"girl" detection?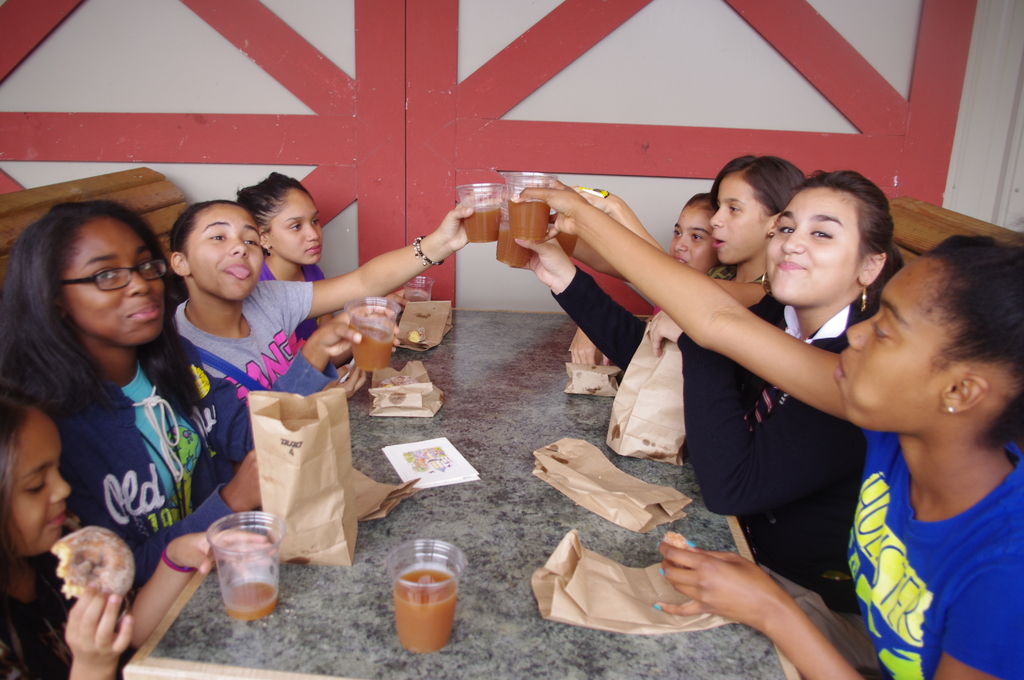
[x1=547, y1=150, x2=794, y2=485]
